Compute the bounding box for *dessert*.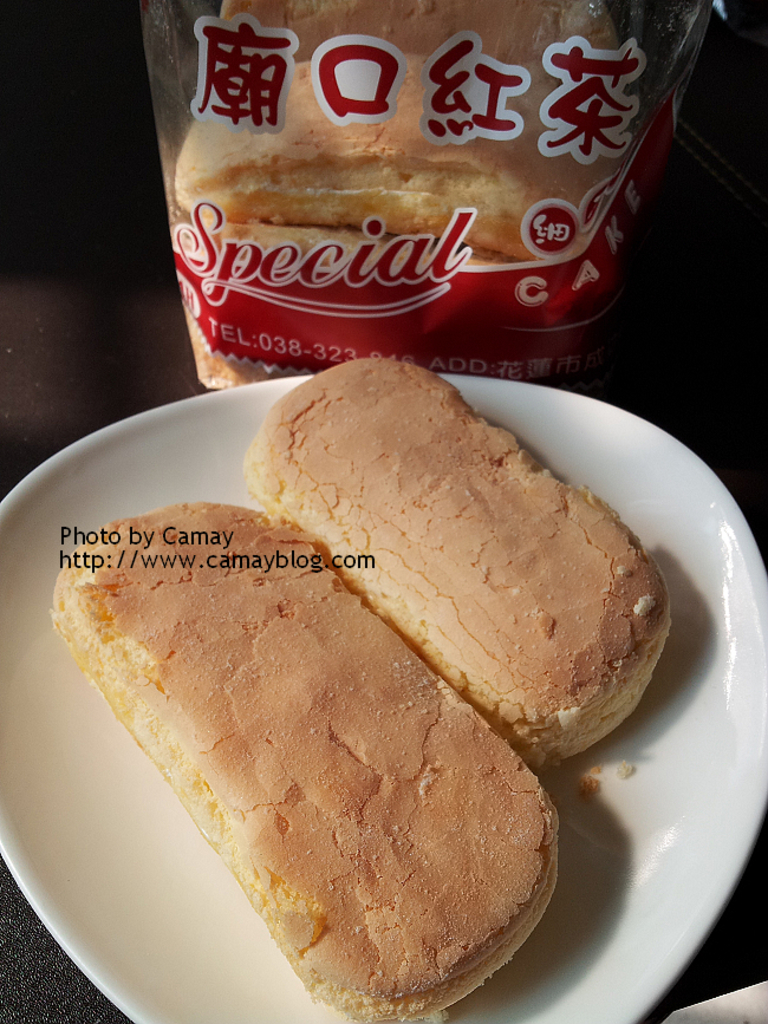
45,507,580,1015.
